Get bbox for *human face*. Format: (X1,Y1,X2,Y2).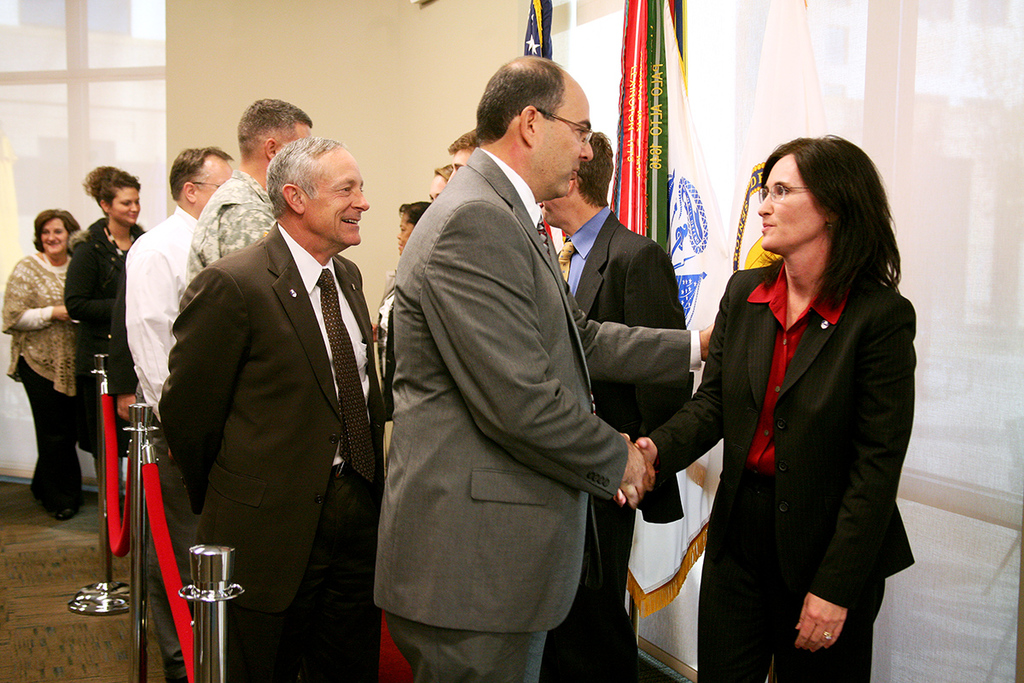
(429,177,440,200).
